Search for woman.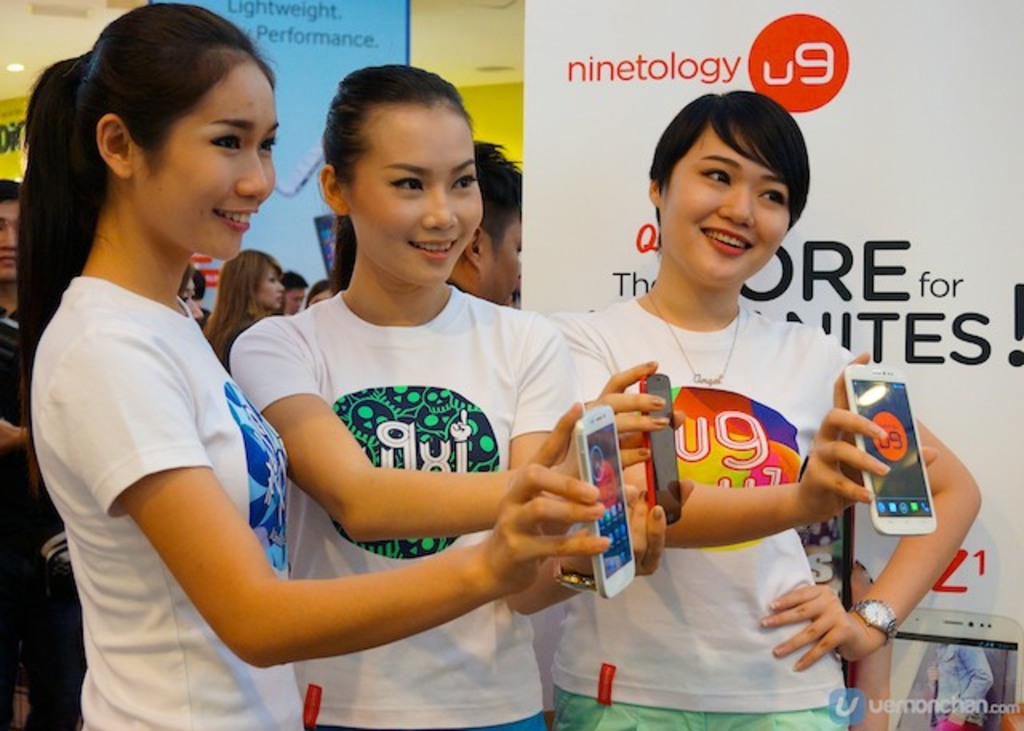
Found at [x1=11, y1=5, x2=608, y2=729].
